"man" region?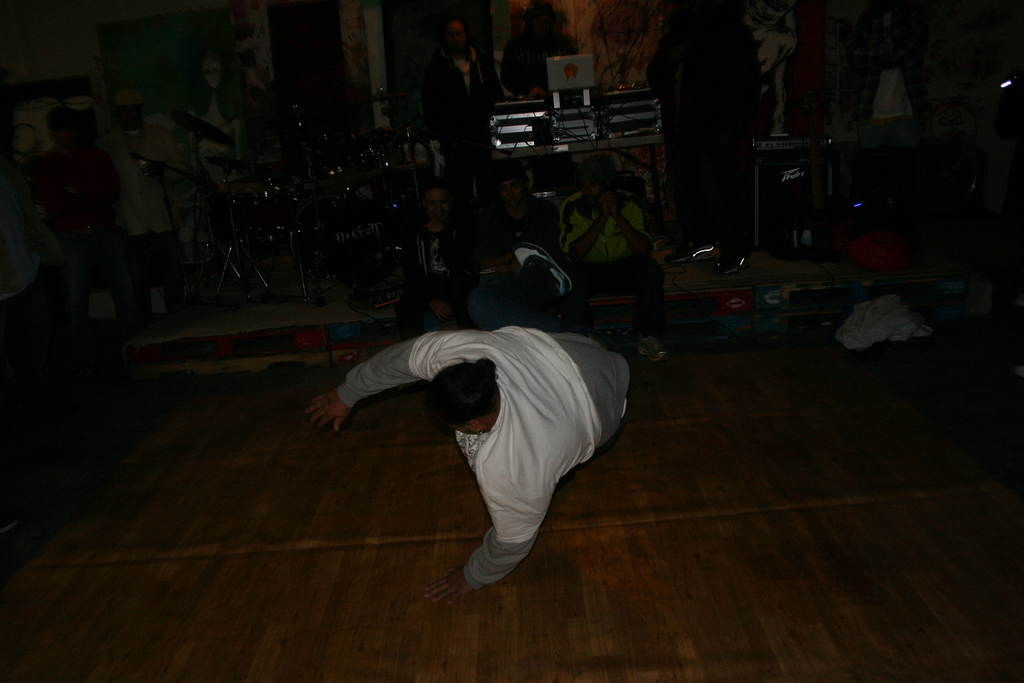
x1=552 y1=146 x2=677 y2=369
